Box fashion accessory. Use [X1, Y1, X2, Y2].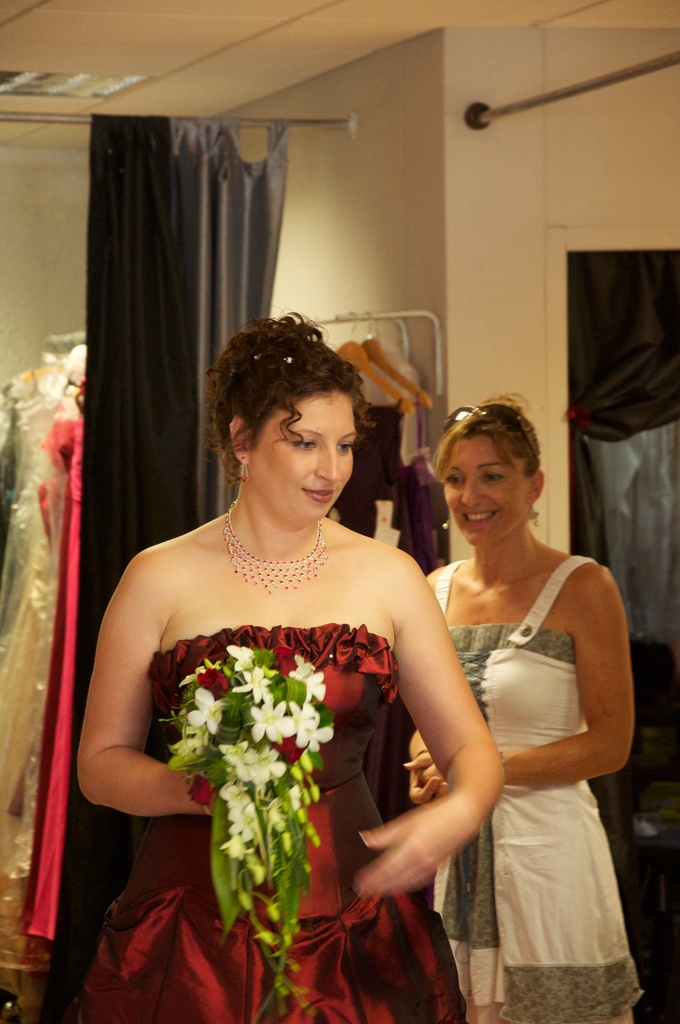
[439, 511, 453, 536].
